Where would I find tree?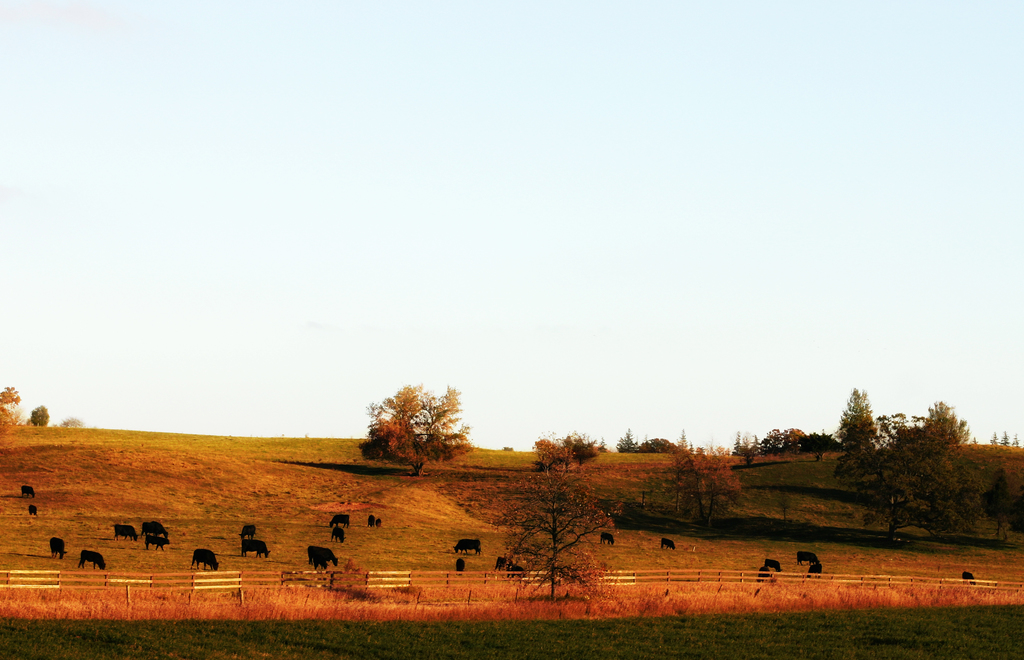
At left=538, top=434, right=571, bottom=465.
